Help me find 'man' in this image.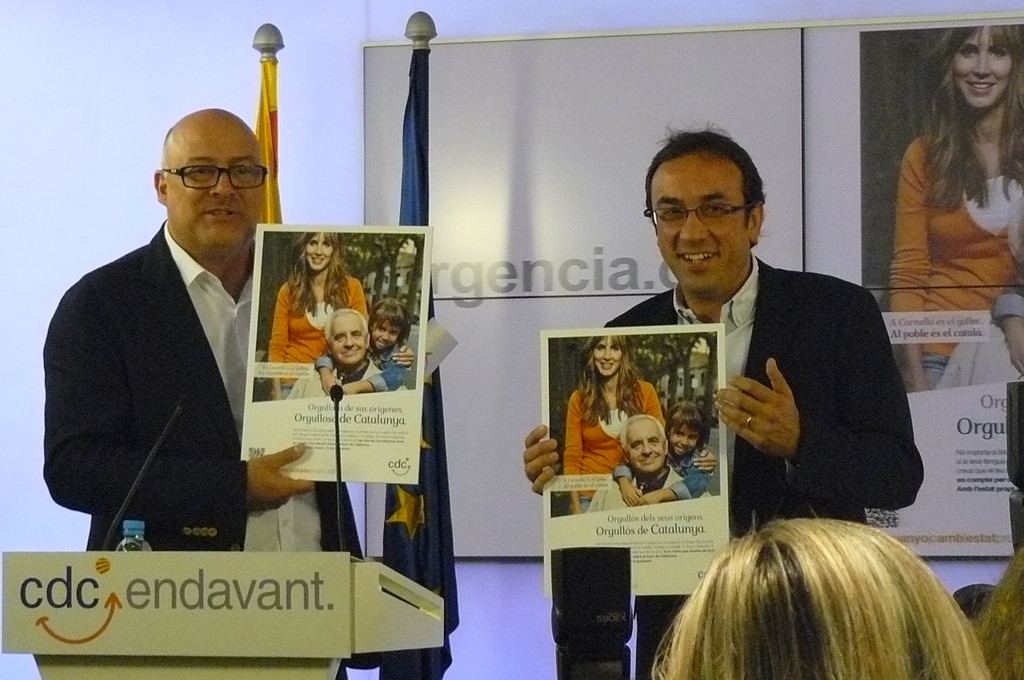
Found it: (524,118,924,679).
